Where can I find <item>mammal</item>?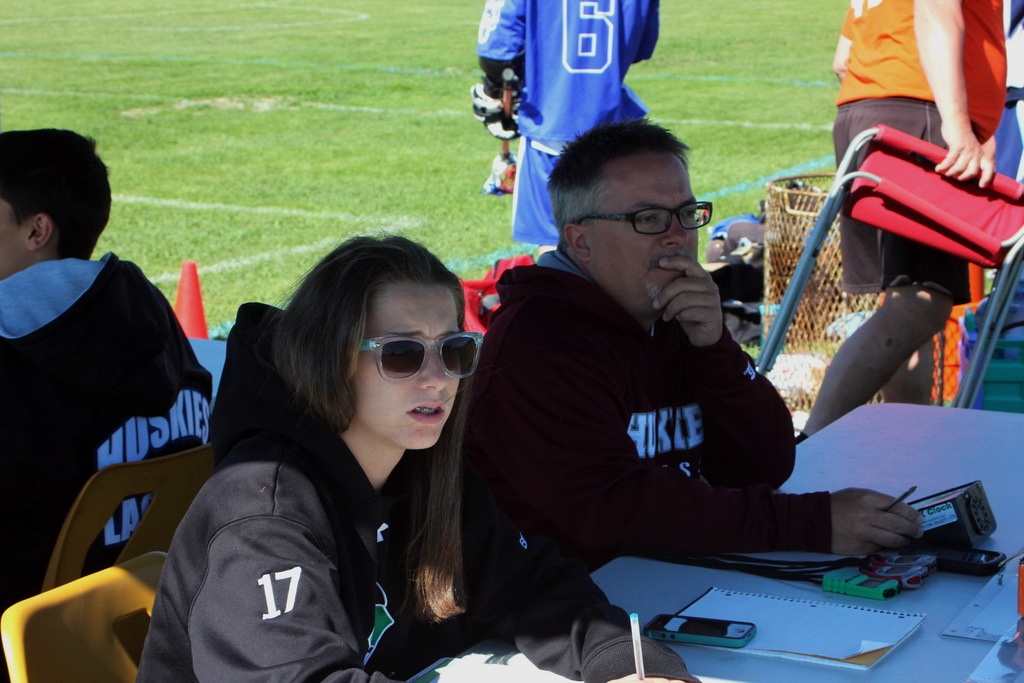
You can find it at bbox(981, 0, 1023, 176).
